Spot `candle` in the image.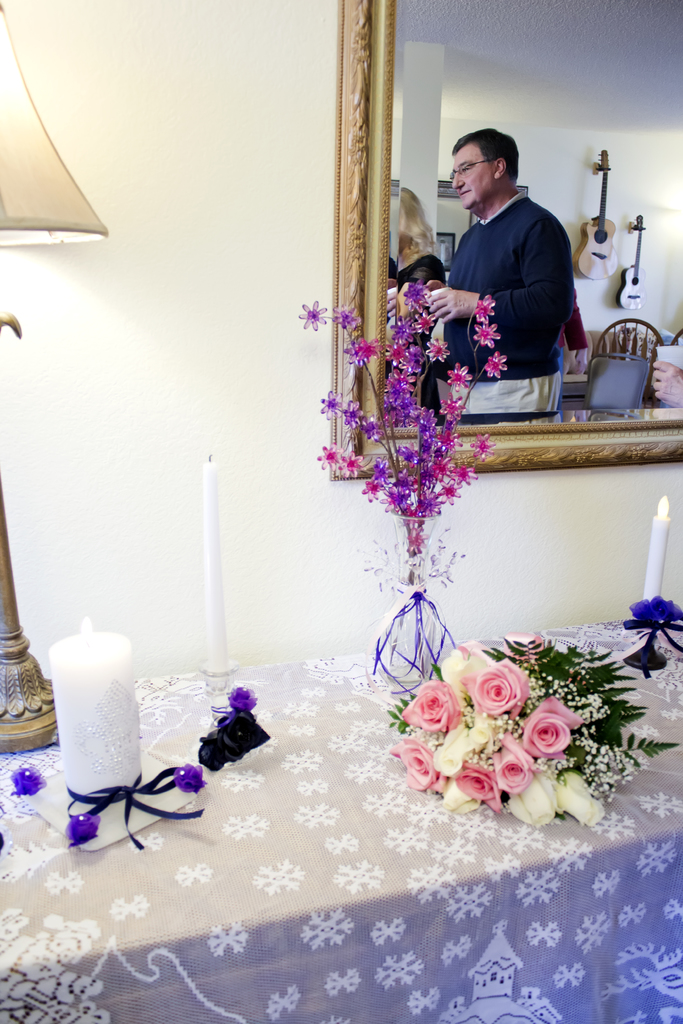
`candle` found at crop(199, 460, 230, 684).
